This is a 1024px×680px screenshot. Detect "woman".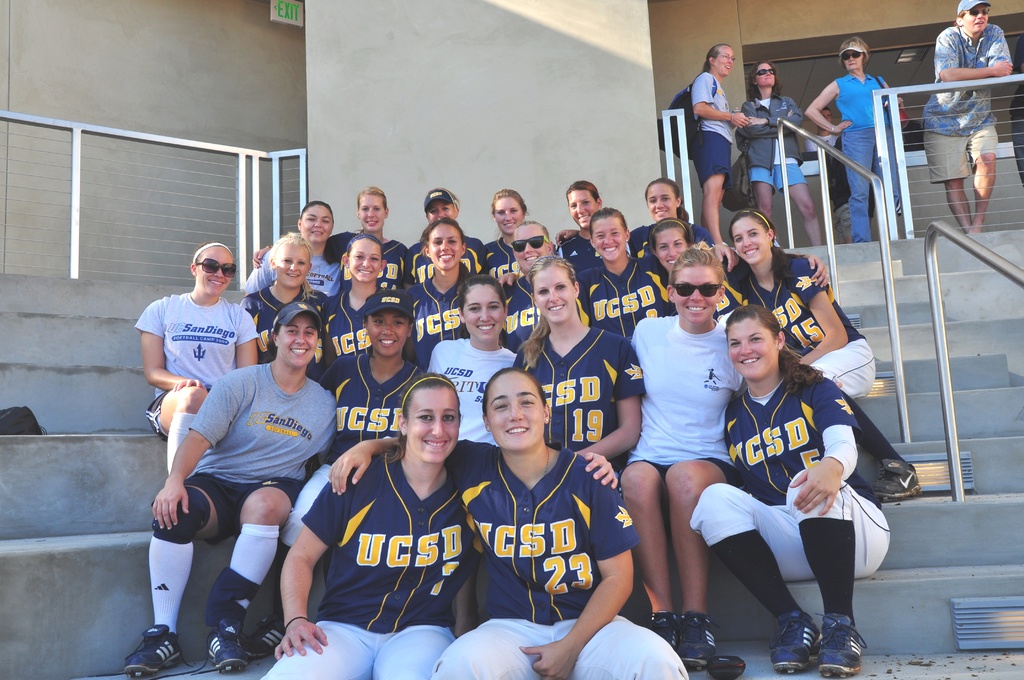
{"left": 404, "top": 188, "right": 492, "bottom": 275}.
